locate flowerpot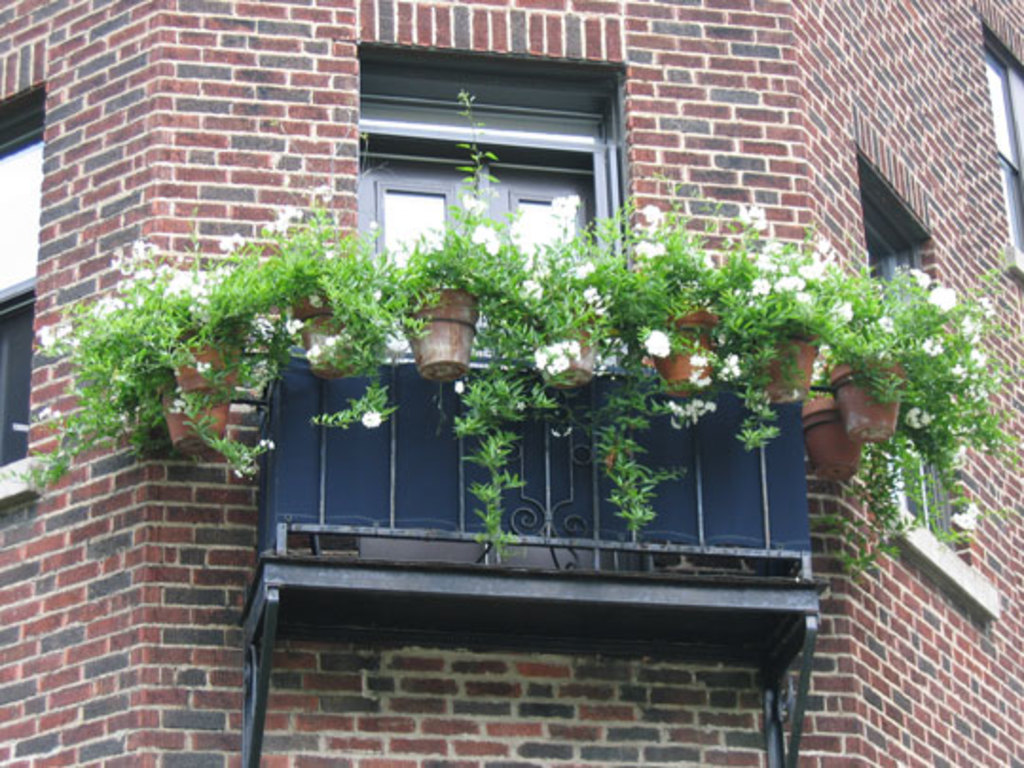
x1=834, y1=351, x2=912, y2=432
